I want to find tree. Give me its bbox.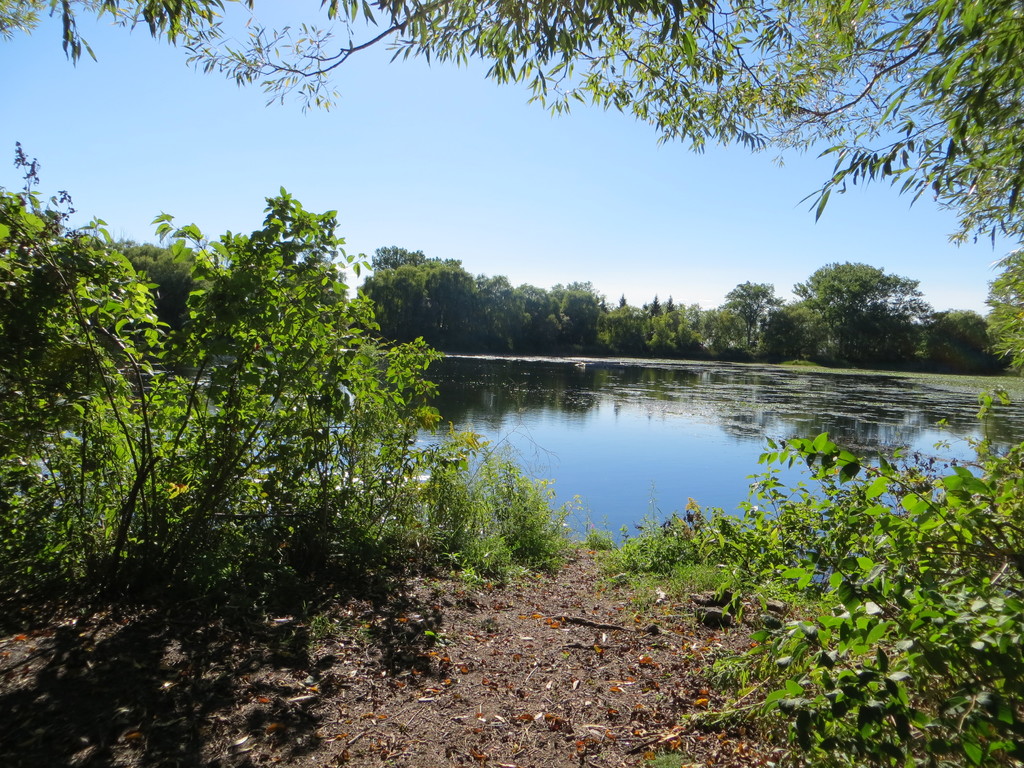
583 292 743 356.
